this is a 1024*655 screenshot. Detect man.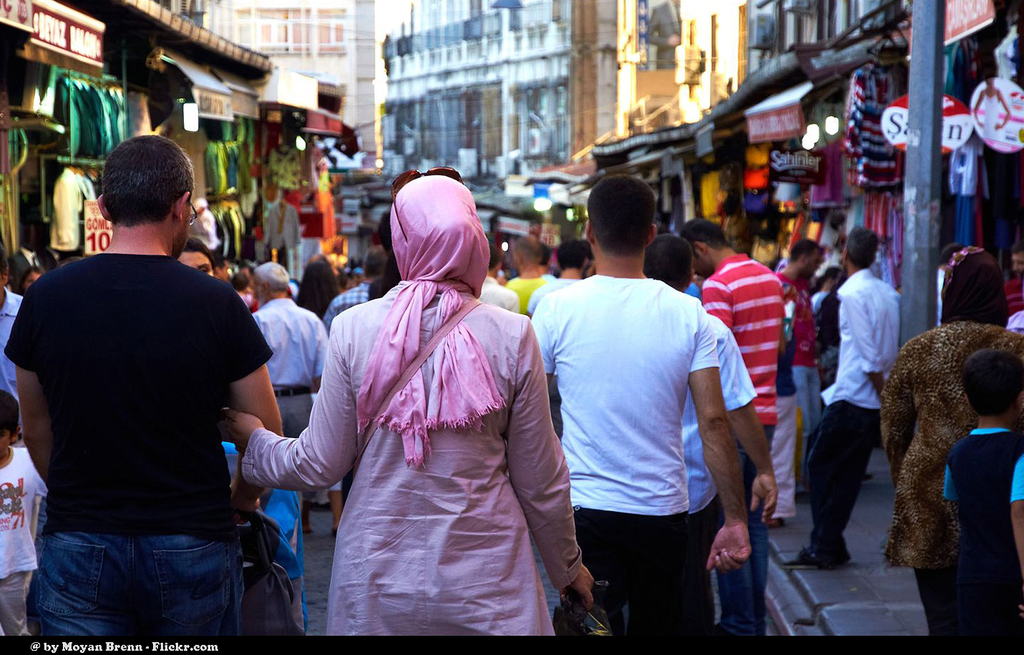
box(241, 256, 337, 517).
